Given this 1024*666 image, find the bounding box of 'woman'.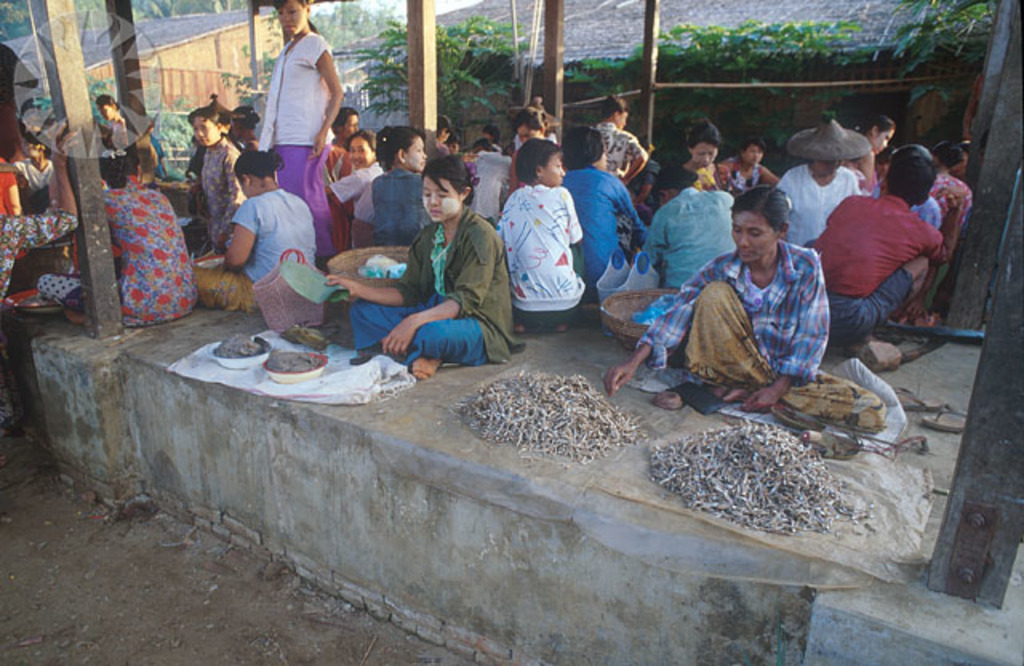
bbox(488, 138, 590, 336).
